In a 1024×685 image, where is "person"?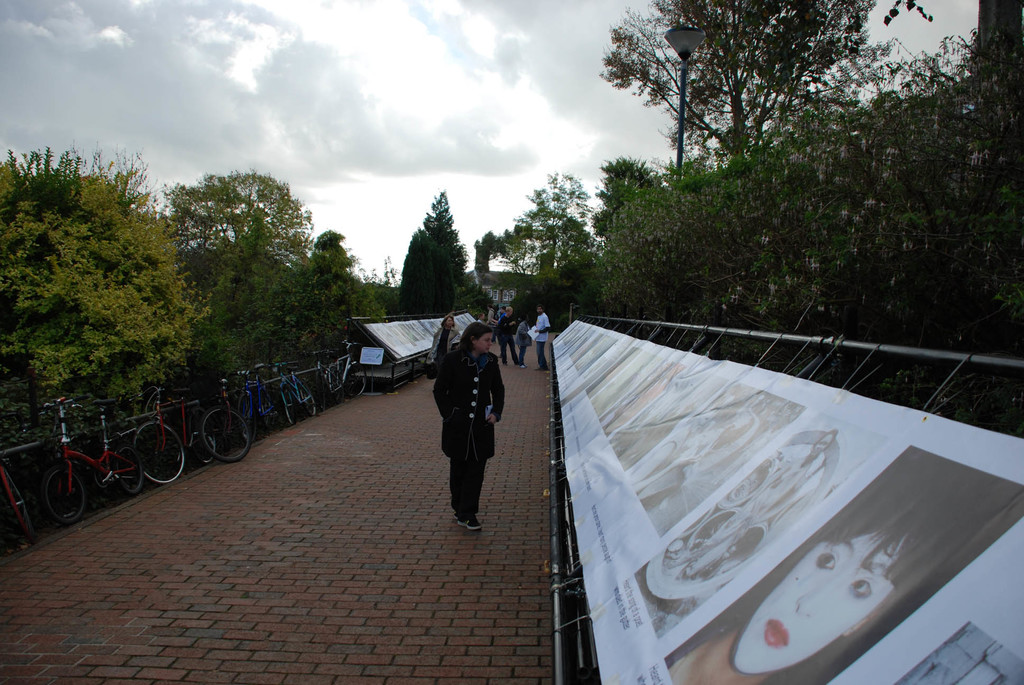
bbox=[516, 314, 533, 372].
